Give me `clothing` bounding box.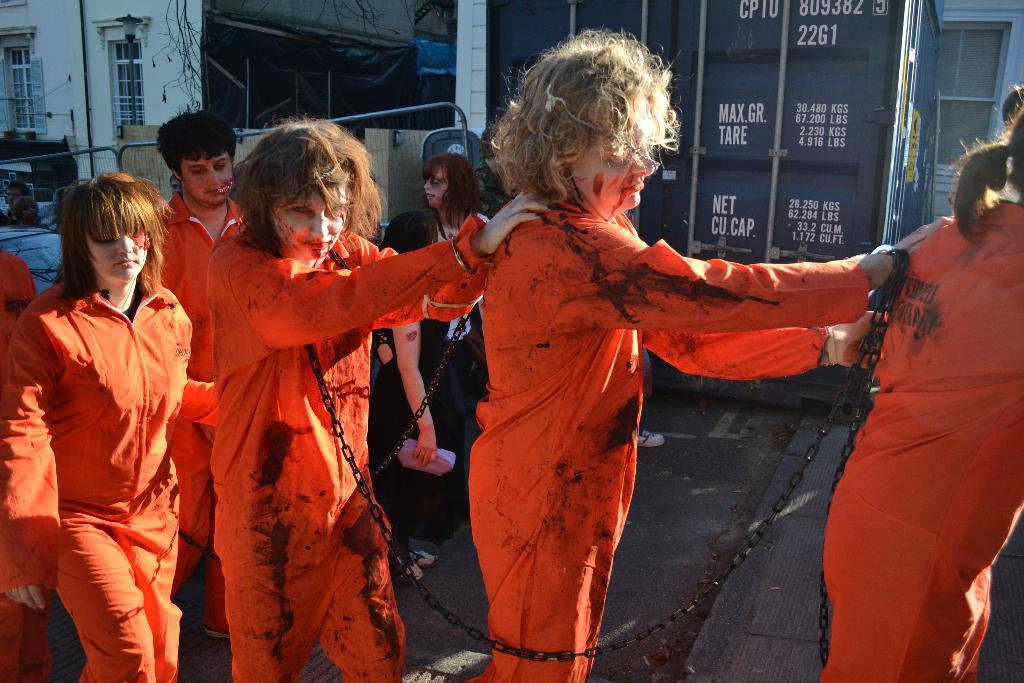
[left=147, top=181, right=252, bottom=581].
